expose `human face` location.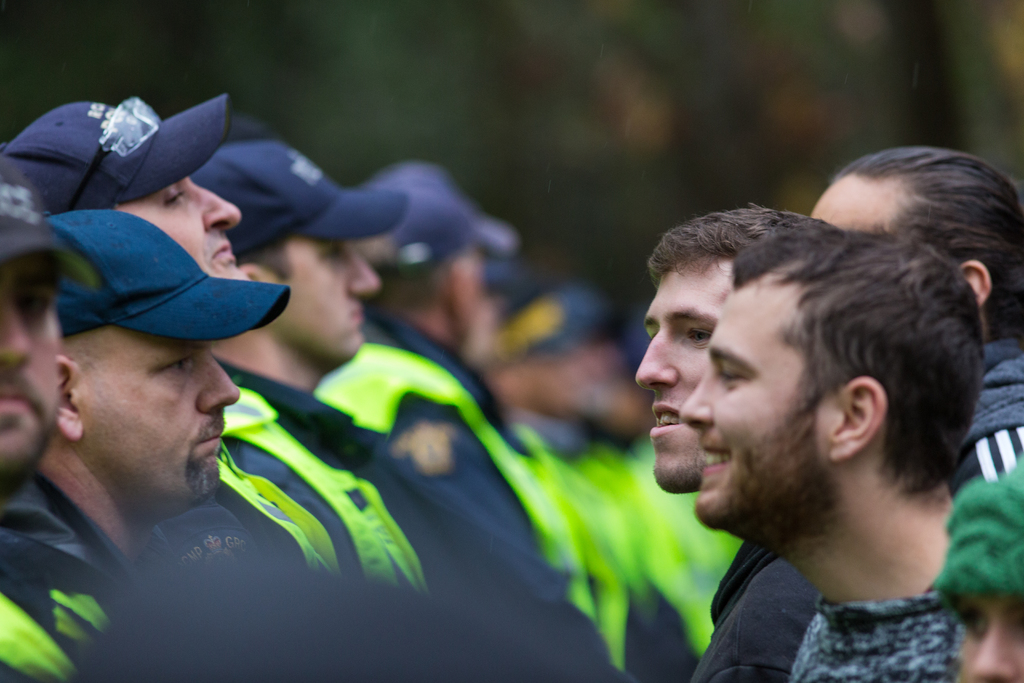
Exposed at select_region(678, 267, 835, 522).
